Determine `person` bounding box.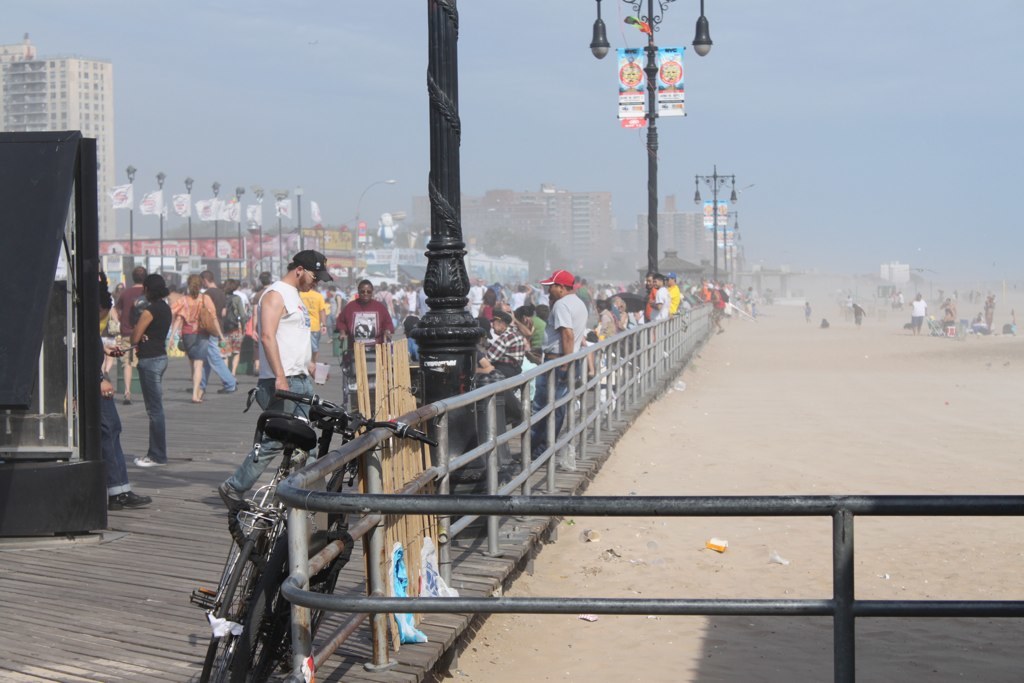
Determined: {"left": 467, "top": 312, "right": 526, "bottom": 417}.
